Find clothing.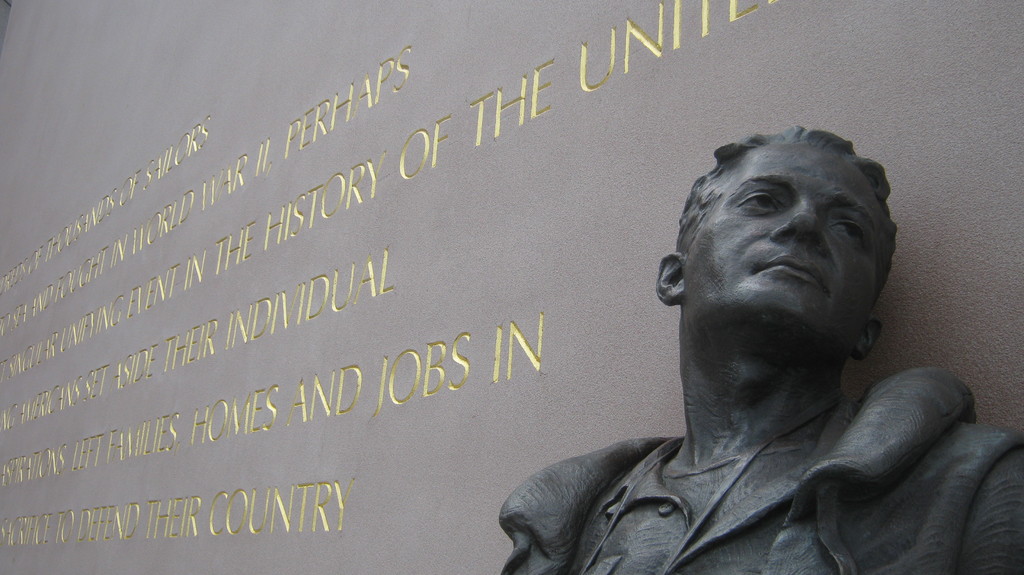
rect(498, 366, 1020, 574).
